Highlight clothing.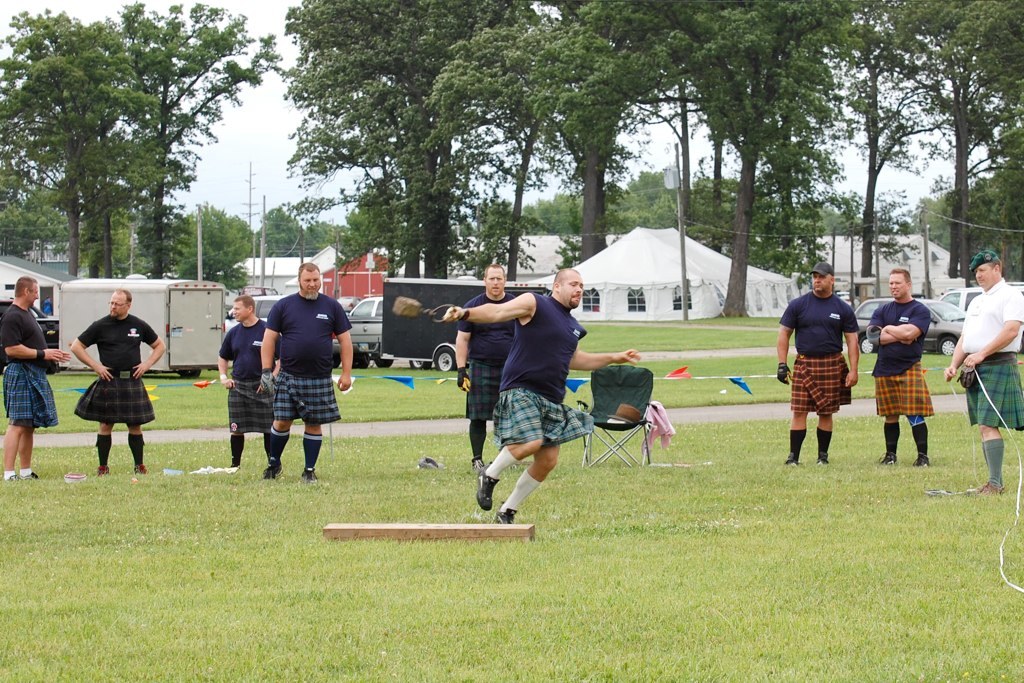
Highlighted region: bbox=[270, 290, 357, 443].
